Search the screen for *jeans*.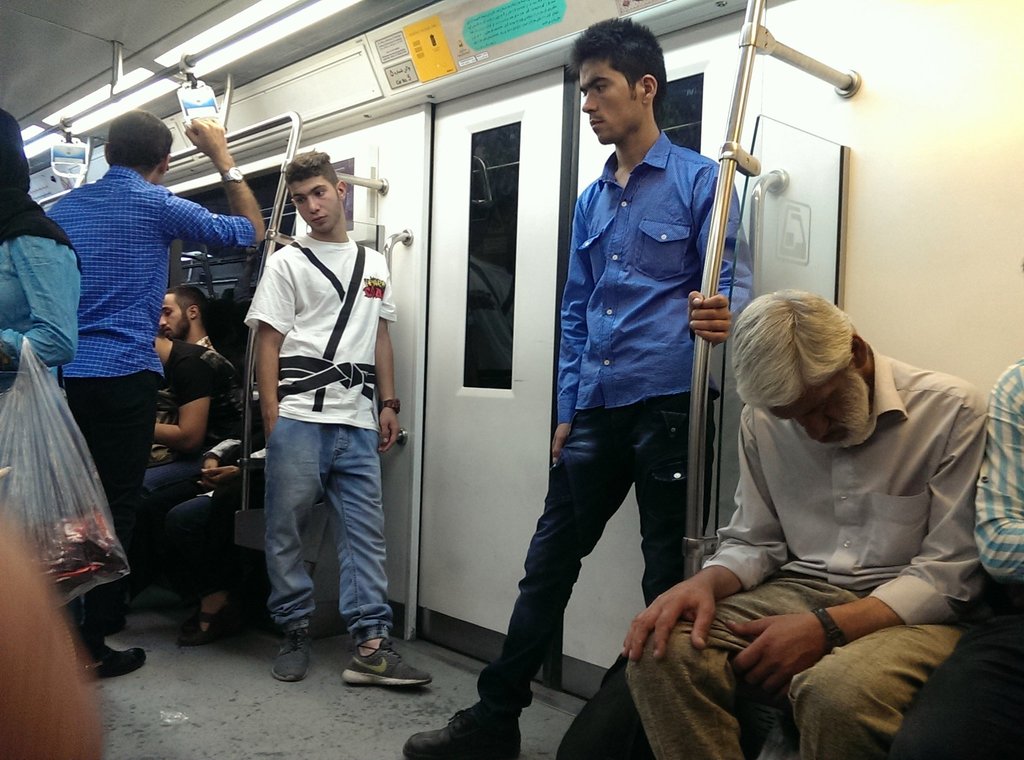
Found at BBox(259, 417, 396, 631).
